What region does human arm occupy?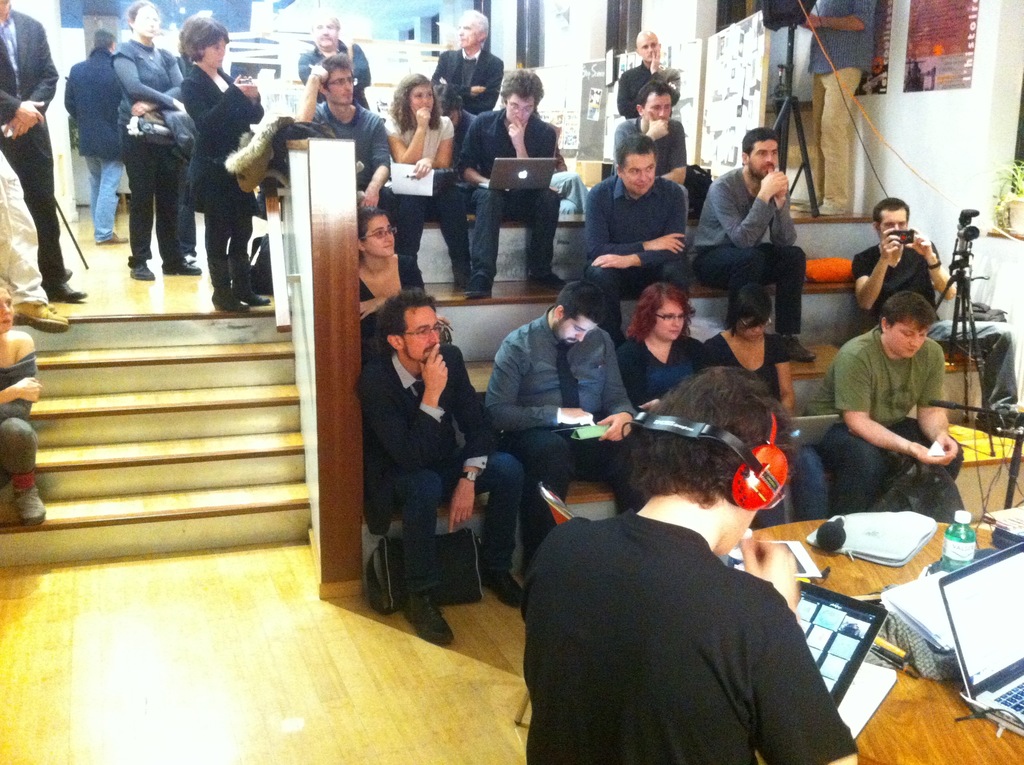
detection(772, 183, 801, 241).
